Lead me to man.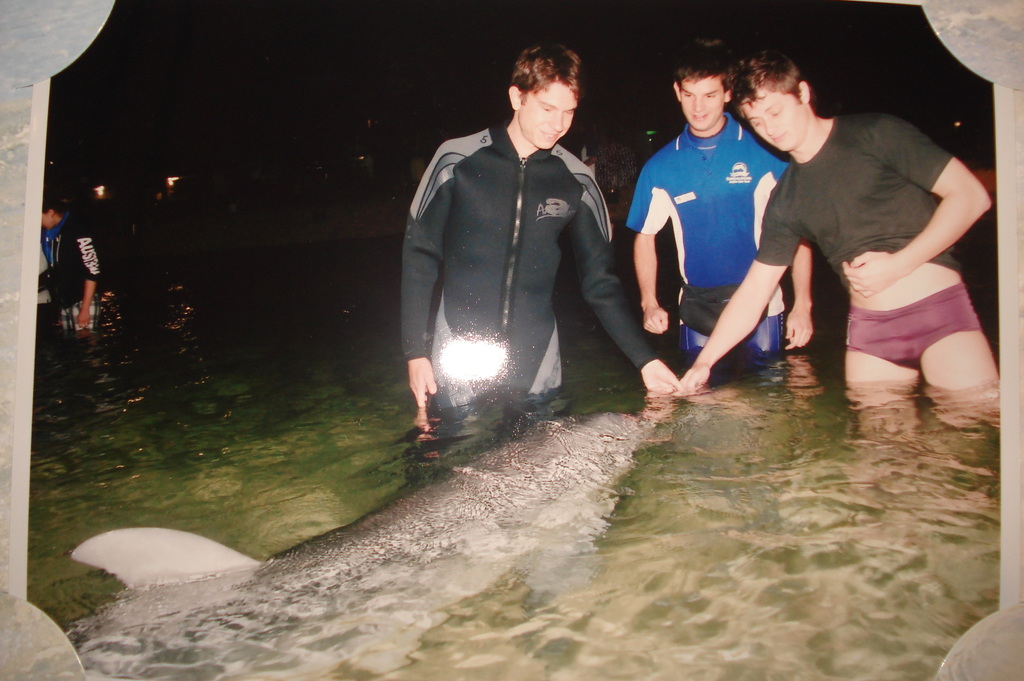
Lead to pyautogui.locateOnScreen(42, 195, 102, 331).
